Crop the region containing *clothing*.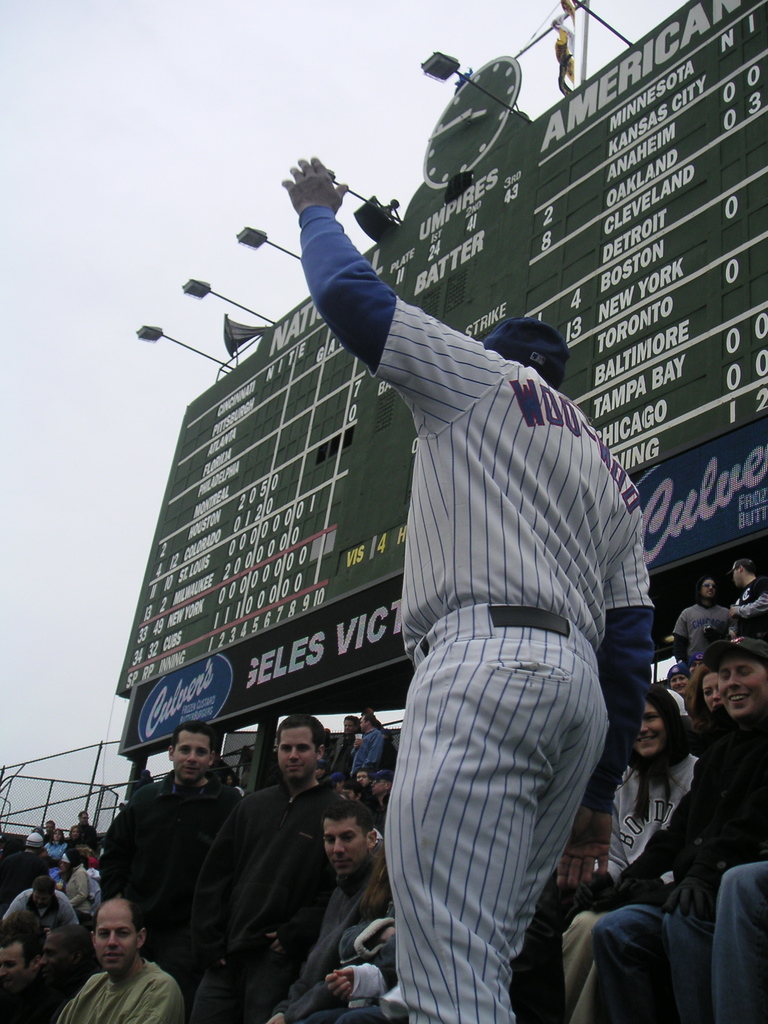
Crop region: 574,714,767,1023.
